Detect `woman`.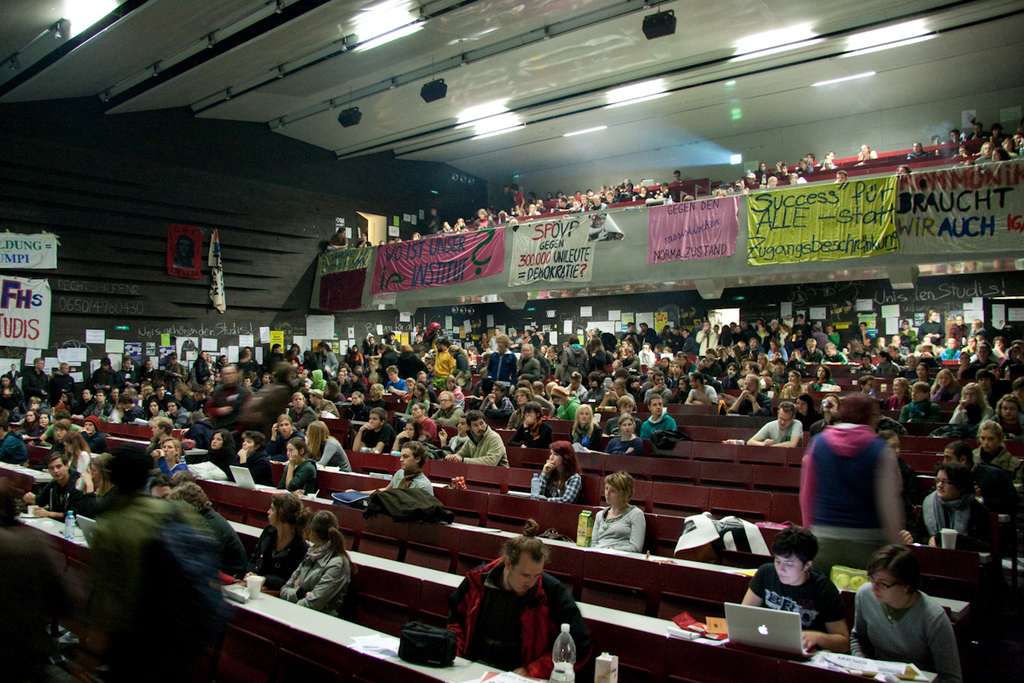
Detected at (left=877, top=353, right=901, bottom=377).
